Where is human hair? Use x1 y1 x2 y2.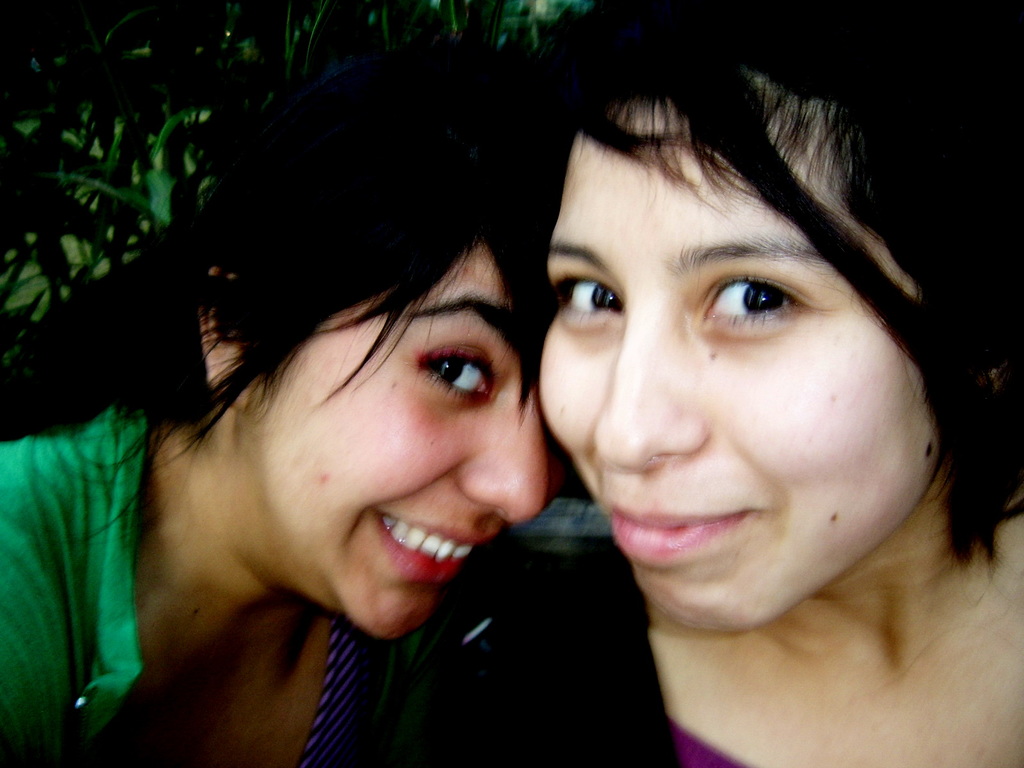
540 0 1023 593.
